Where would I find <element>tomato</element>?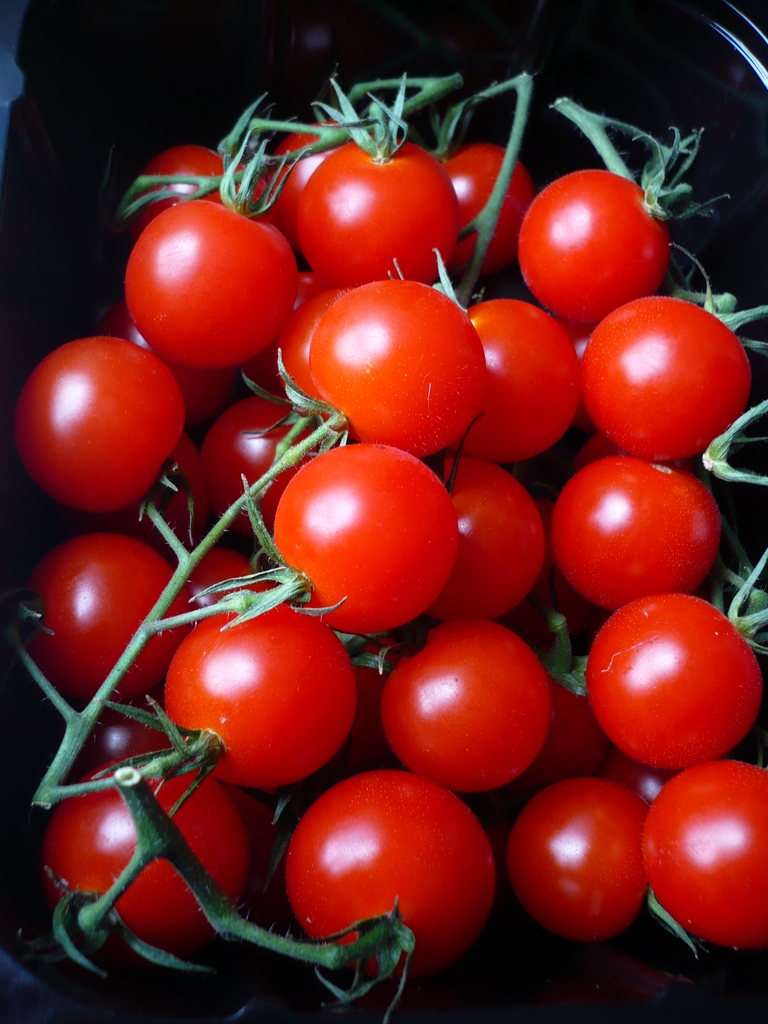
At [123, 125, 321, 361].
